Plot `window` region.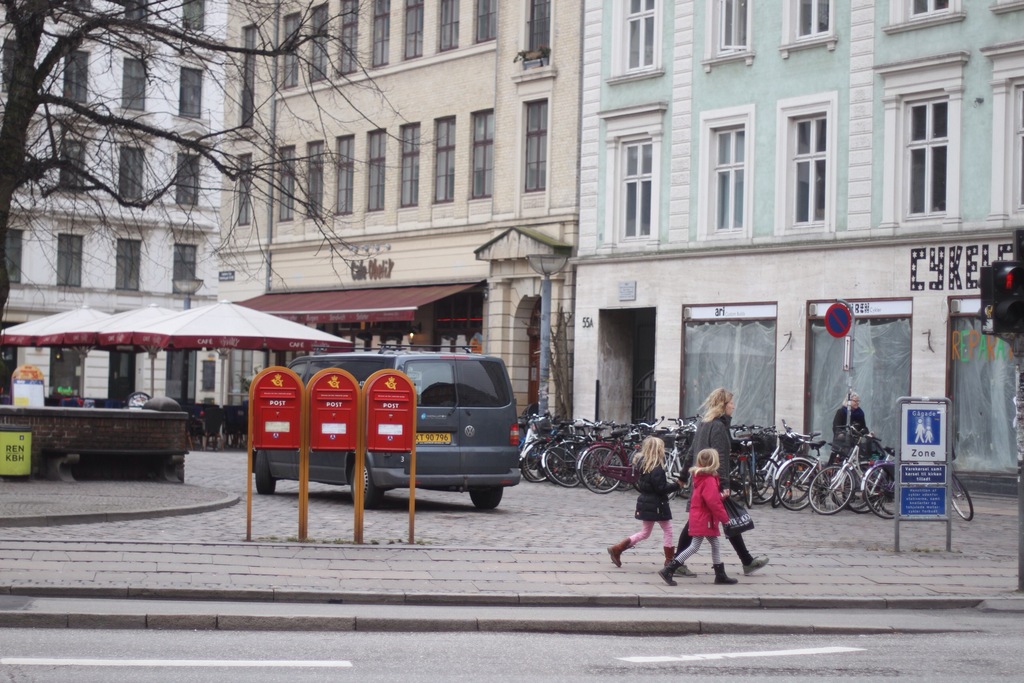
Plotted at {"x1": 175, "y1": 152, "x2": 200, "y2": 211}.
